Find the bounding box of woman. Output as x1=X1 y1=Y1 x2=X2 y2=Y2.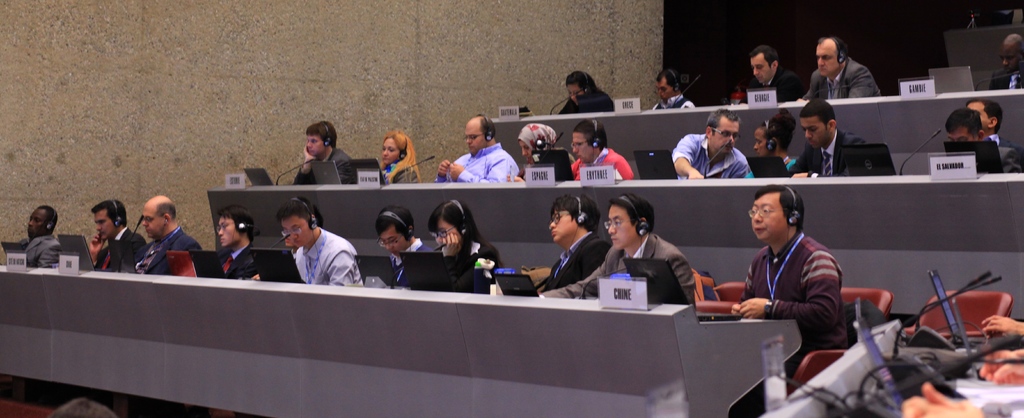
x1=378 y1=135 x2=422 y2=191.
